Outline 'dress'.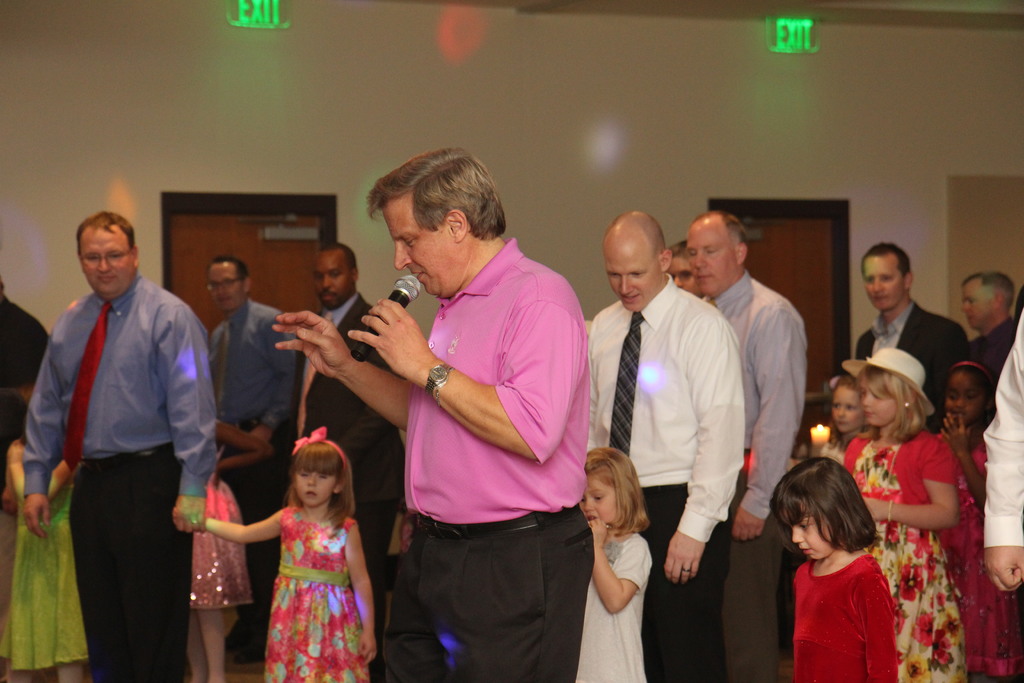
Outline: region(943, 446, 1023, 682).
